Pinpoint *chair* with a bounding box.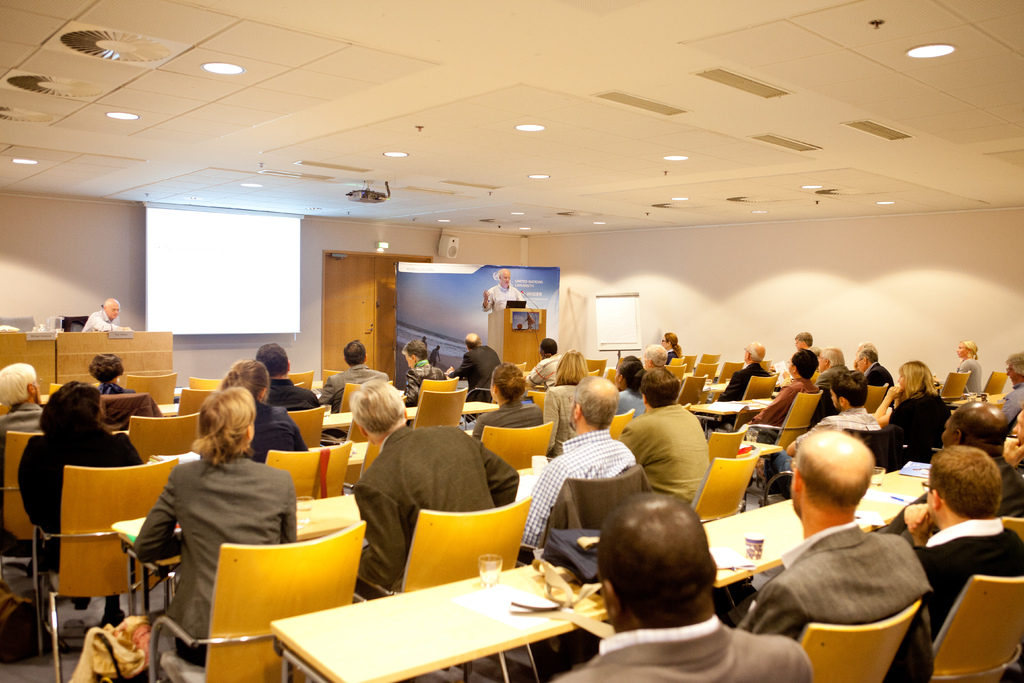
714,362,744,427.
